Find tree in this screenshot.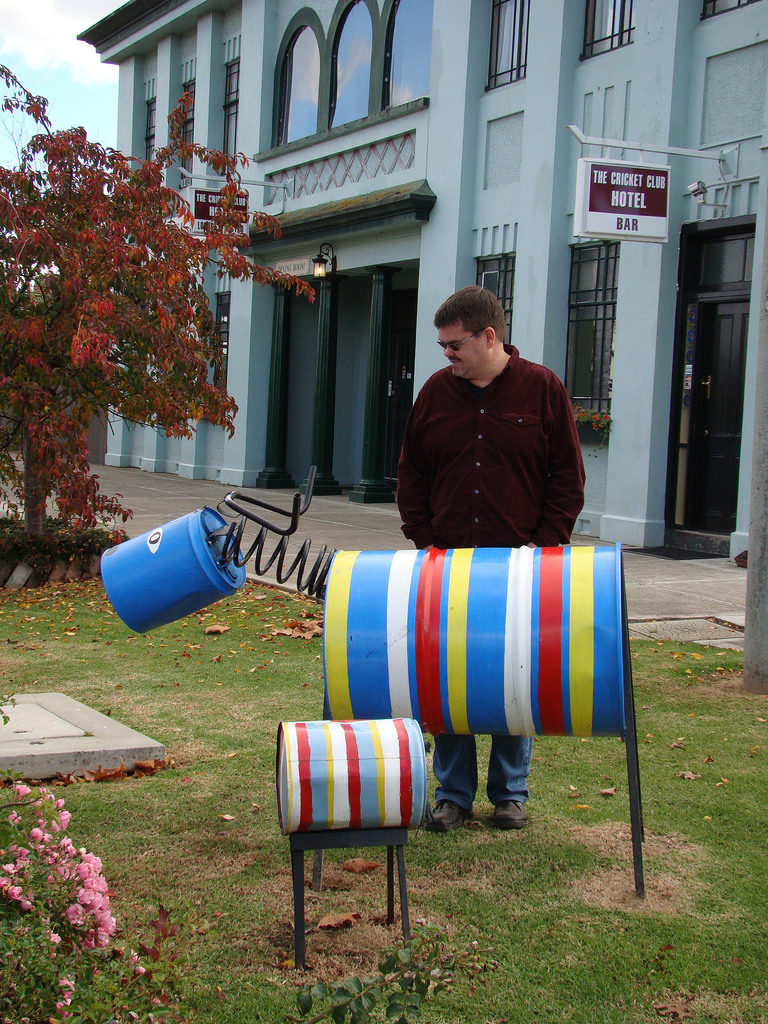
The bounding box for tree is box=[0, 52, 336, 559].
